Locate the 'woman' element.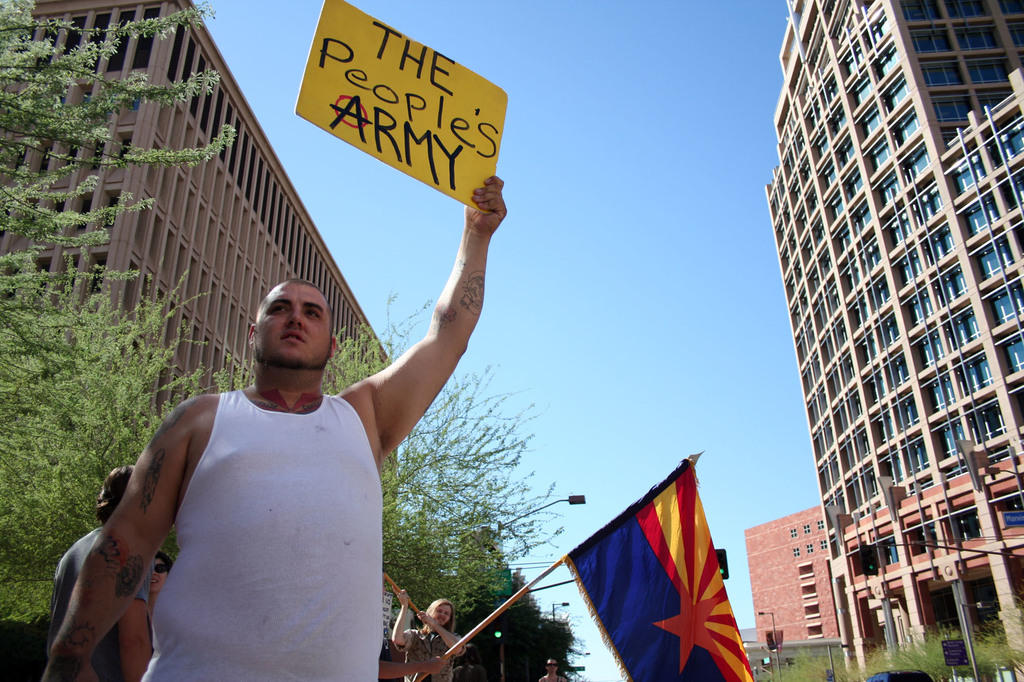
Element bbox: bbox=(385, 591, 468, 681).
